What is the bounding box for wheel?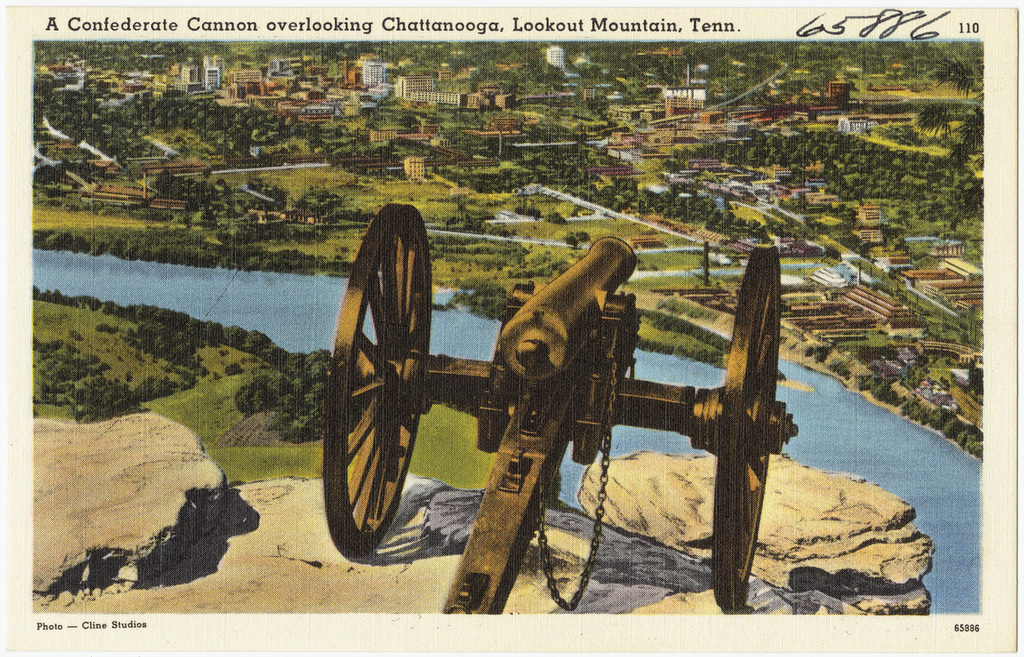
325, 203, 430, 559.
